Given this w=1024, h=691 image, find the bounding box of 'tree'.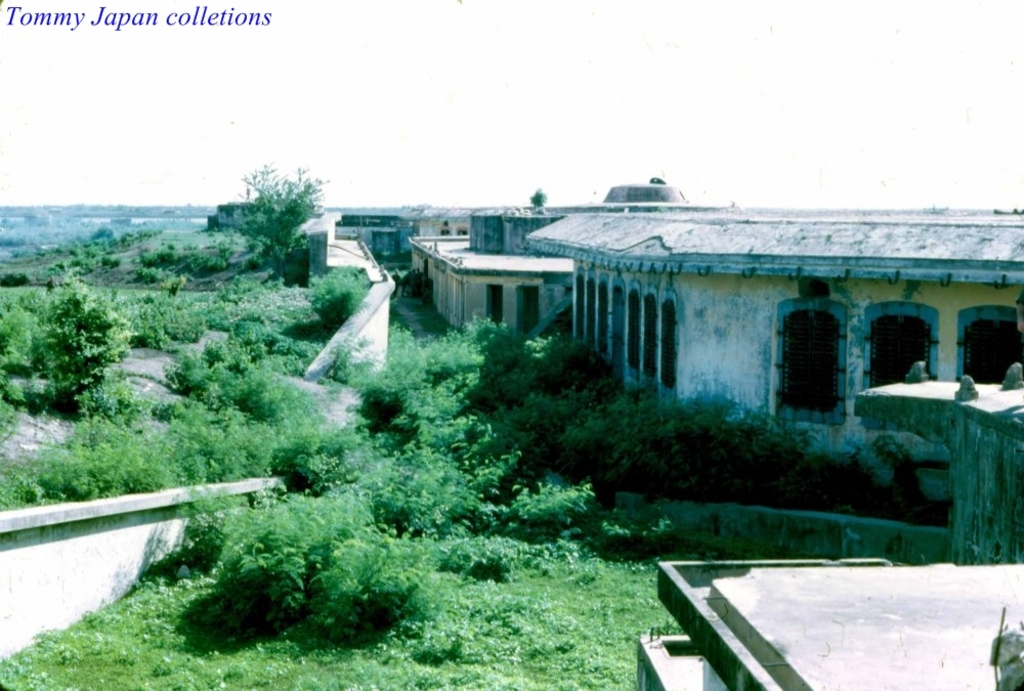
bbox=[219, 134, 330, 287].
